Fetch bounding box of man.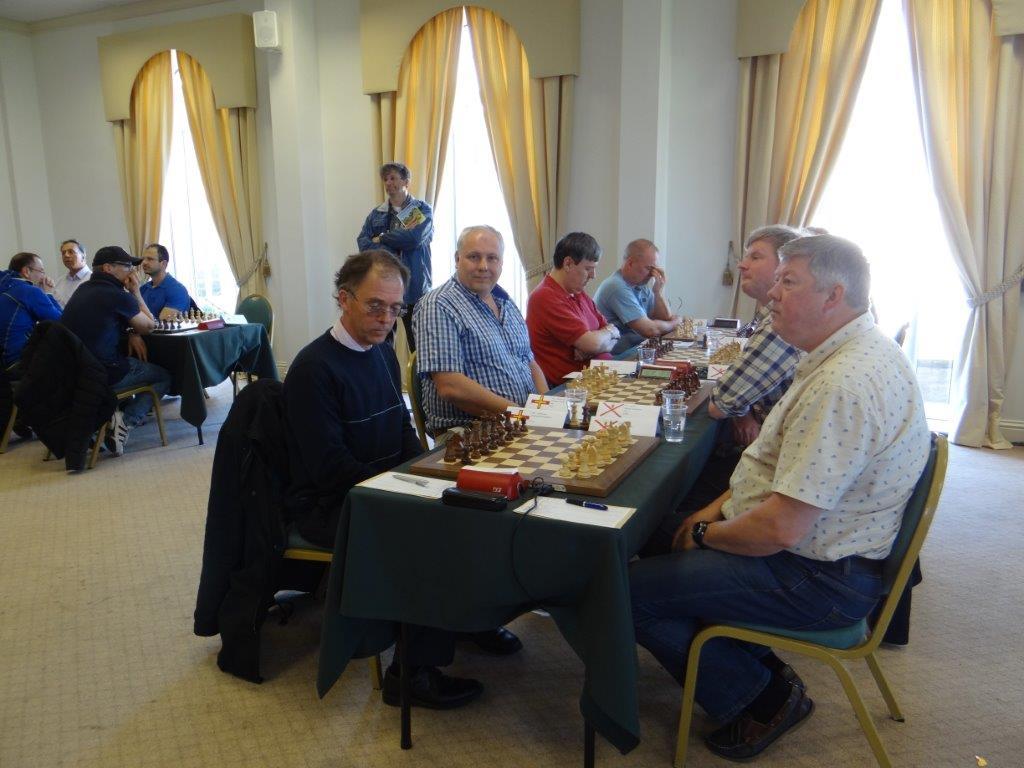
Bbox: (left=67, top=243, right=171, bottom=459).
